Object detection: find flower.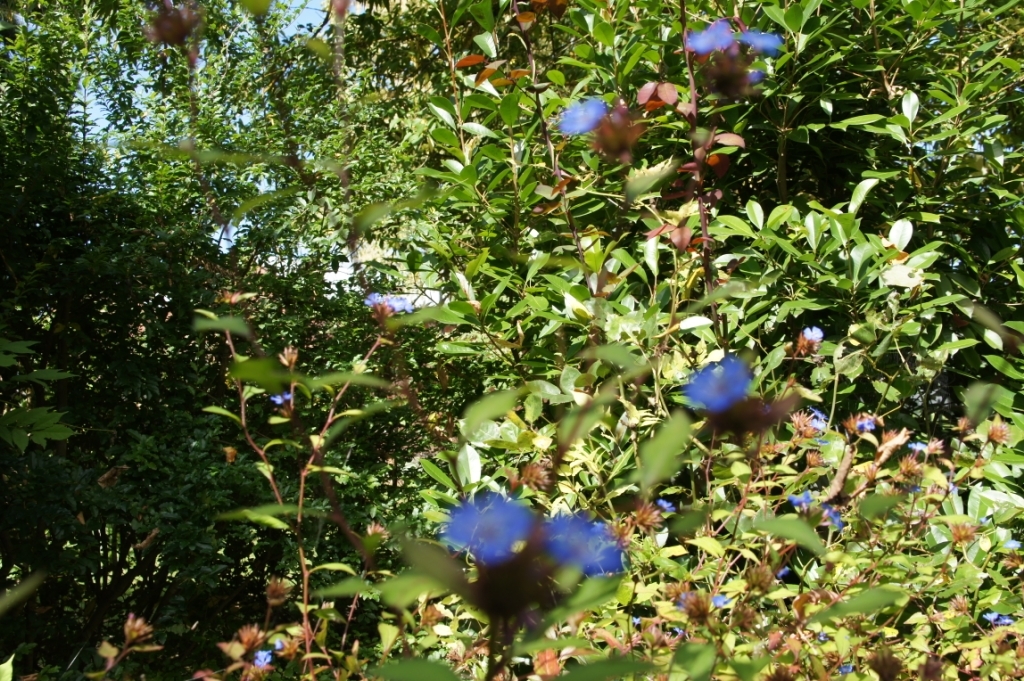
{"x1": 707, "y1": 586, "x2": 726, "y2": 606}.
